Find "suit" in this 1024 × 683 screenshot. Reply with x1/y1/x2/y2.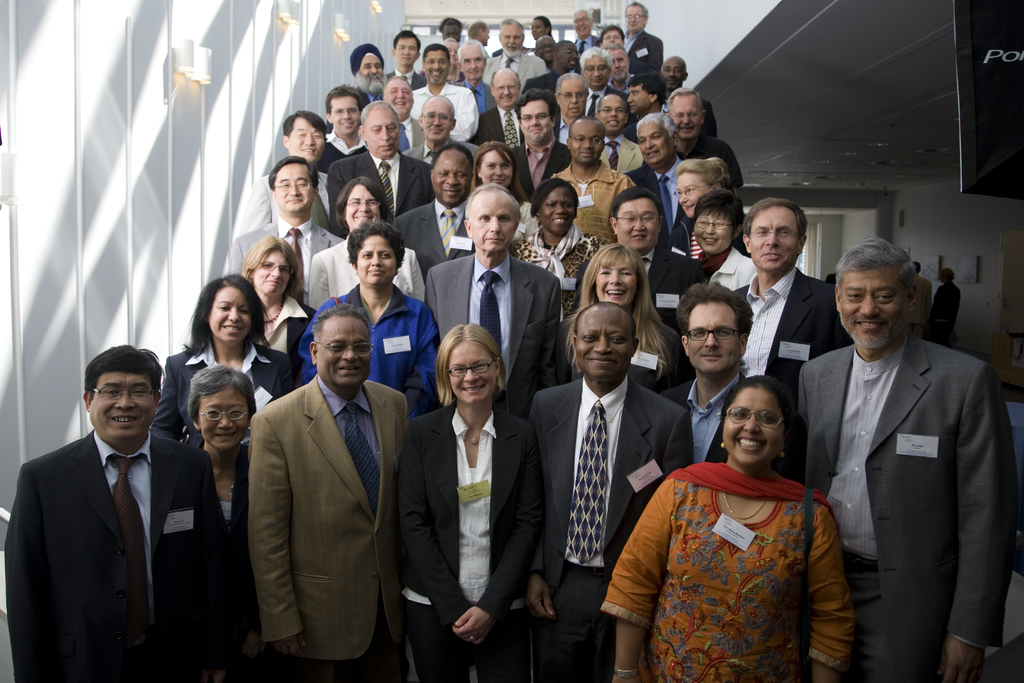
192/442/253/639.
